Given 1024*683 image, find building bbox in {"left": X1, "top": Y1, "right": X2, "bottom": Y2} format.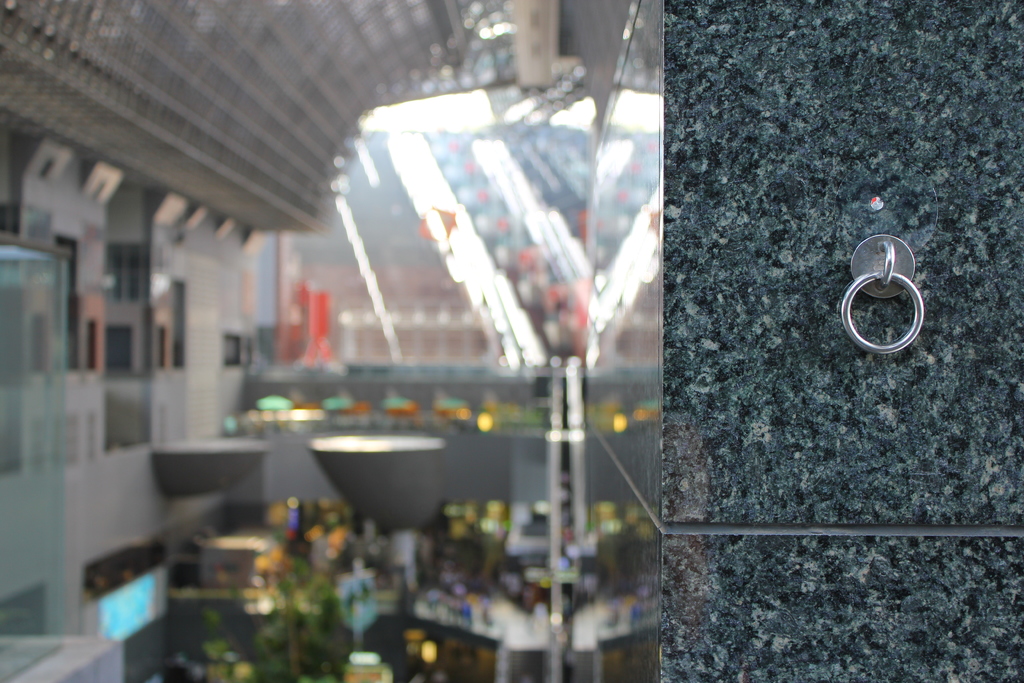
{"left": 0, "top": 0, "right": 1023, "bottom": 682}.
